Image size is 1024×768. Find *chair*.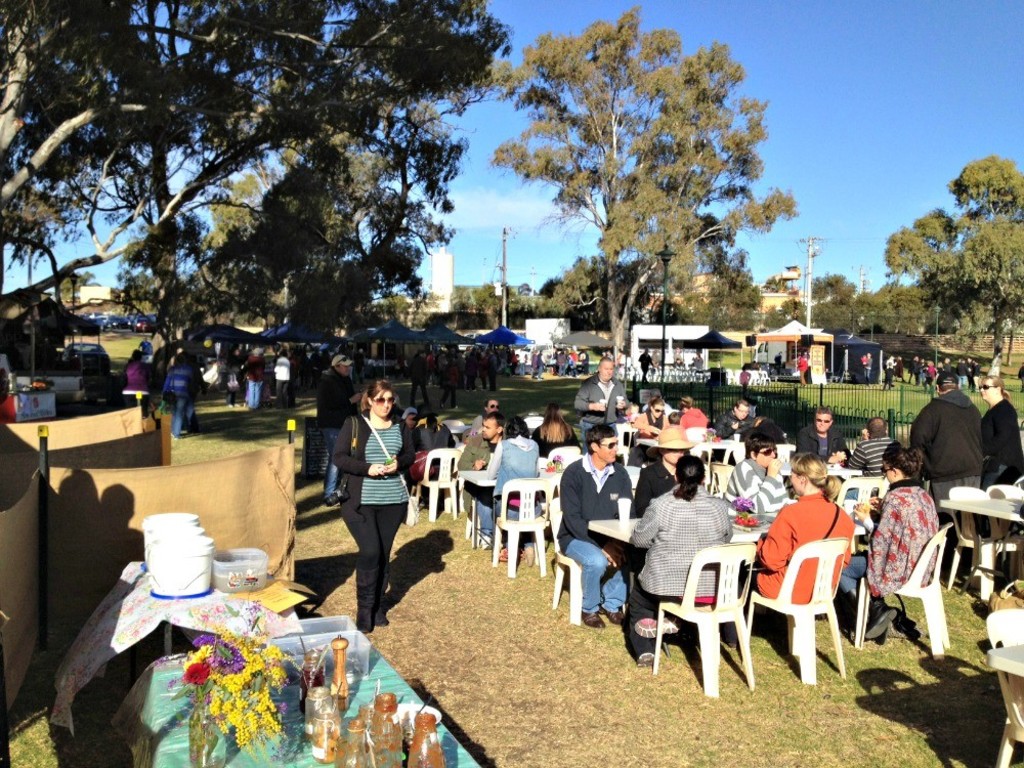
rect(681, 427, 714, 437).
